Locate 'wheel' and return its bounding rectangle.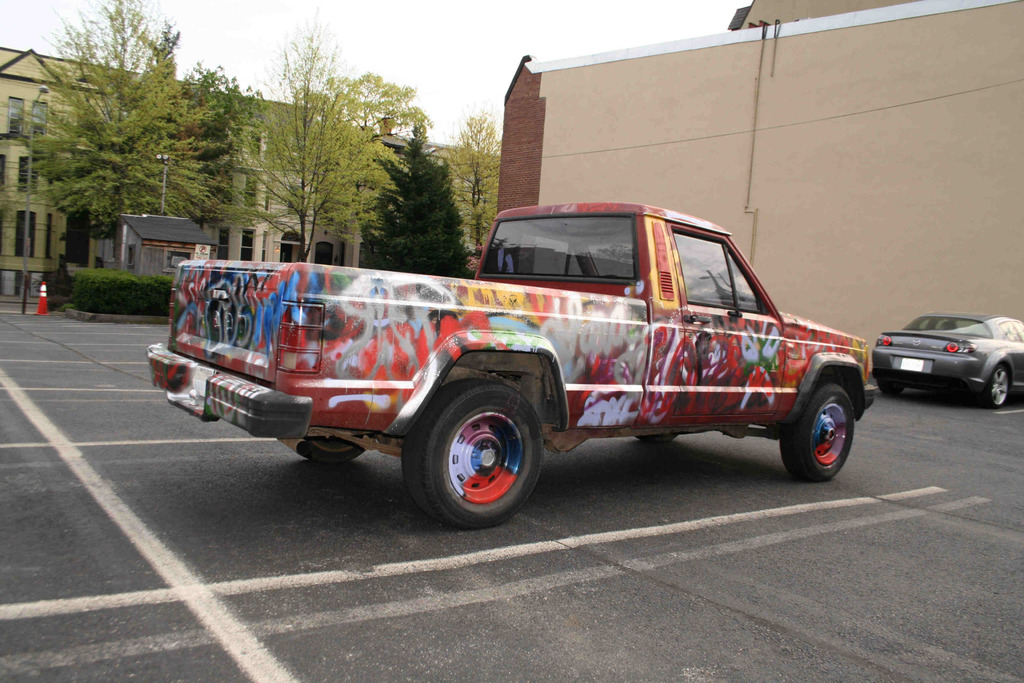
776,380,854,486.
